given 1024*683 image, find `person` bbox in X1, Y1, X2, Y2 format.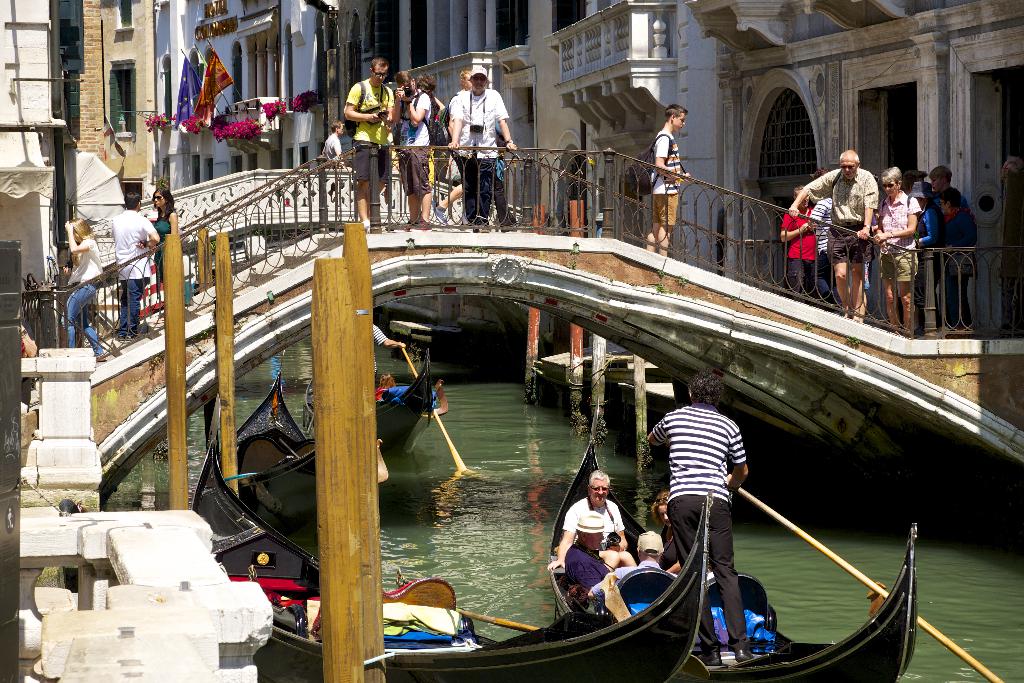
934, 187, 986, 342.
